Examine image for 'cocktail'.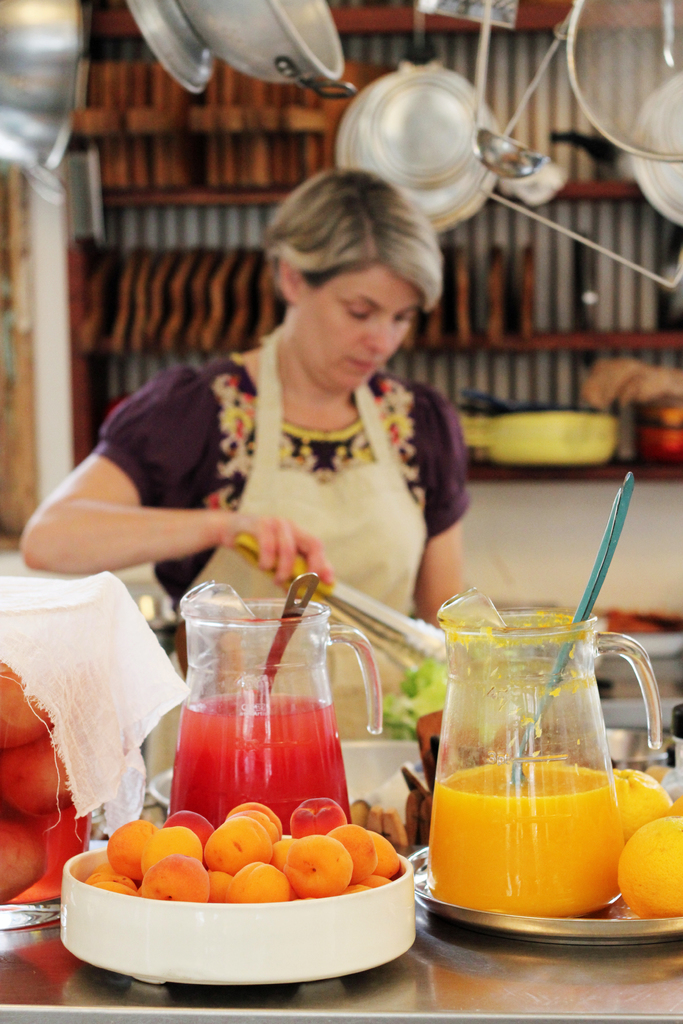
Examination result: detection(427, 615, 661, 923).
